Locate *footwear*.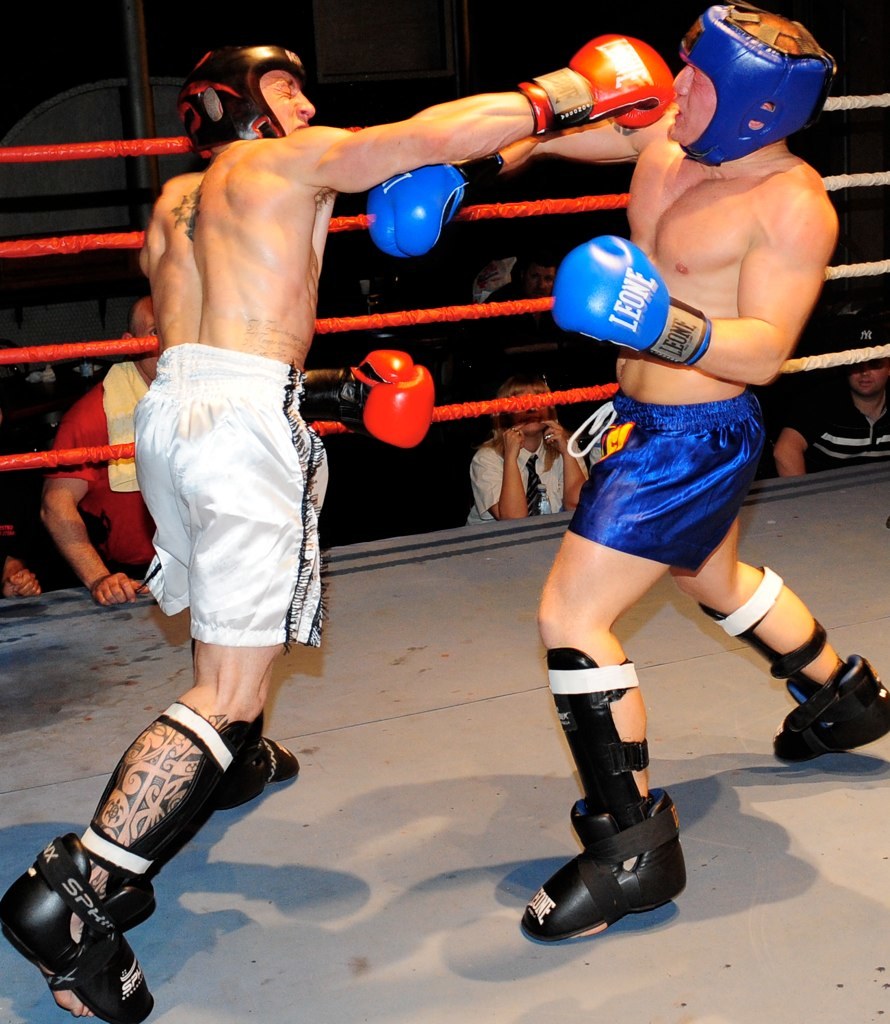
Bounding box: [x1=19, y1=835, x2=134, y2=1021].
